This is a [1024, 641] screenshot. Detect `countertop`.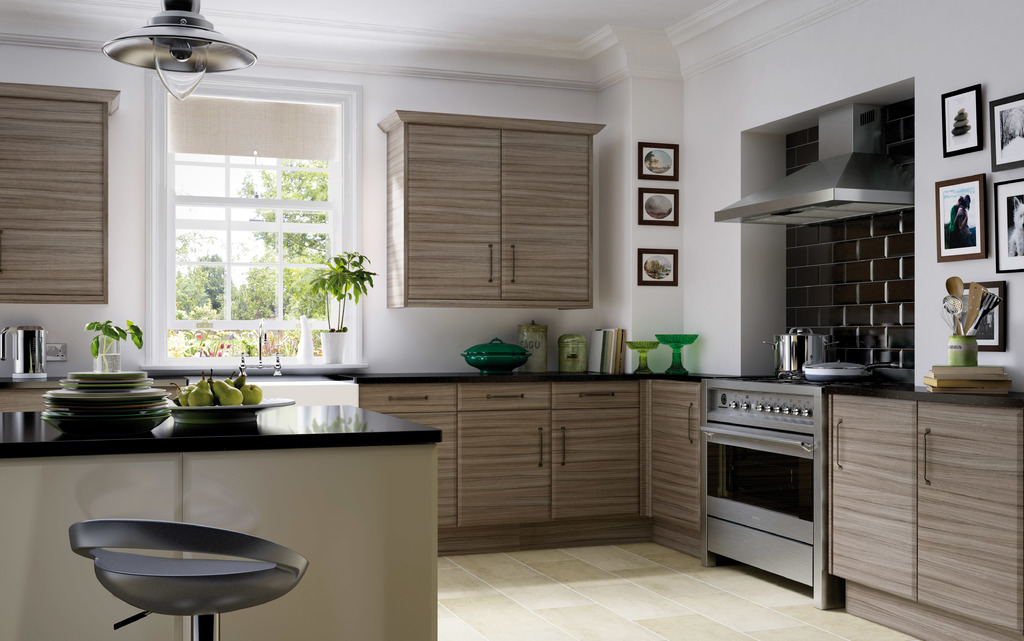
region(0, 362, 1023, 460).
